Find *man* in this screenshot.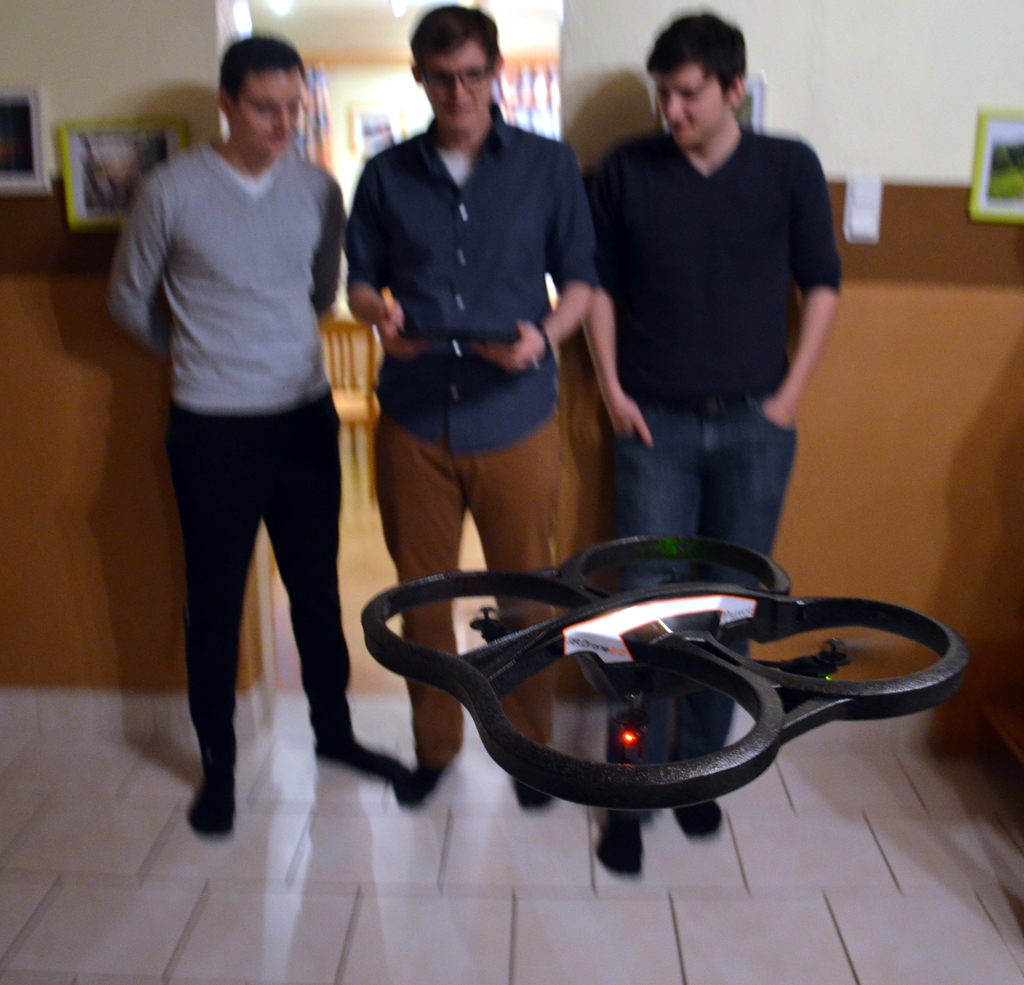
The bounding box for *man* is {"left": 112, "top": 27, "right": 386, "bottom": 817}.
